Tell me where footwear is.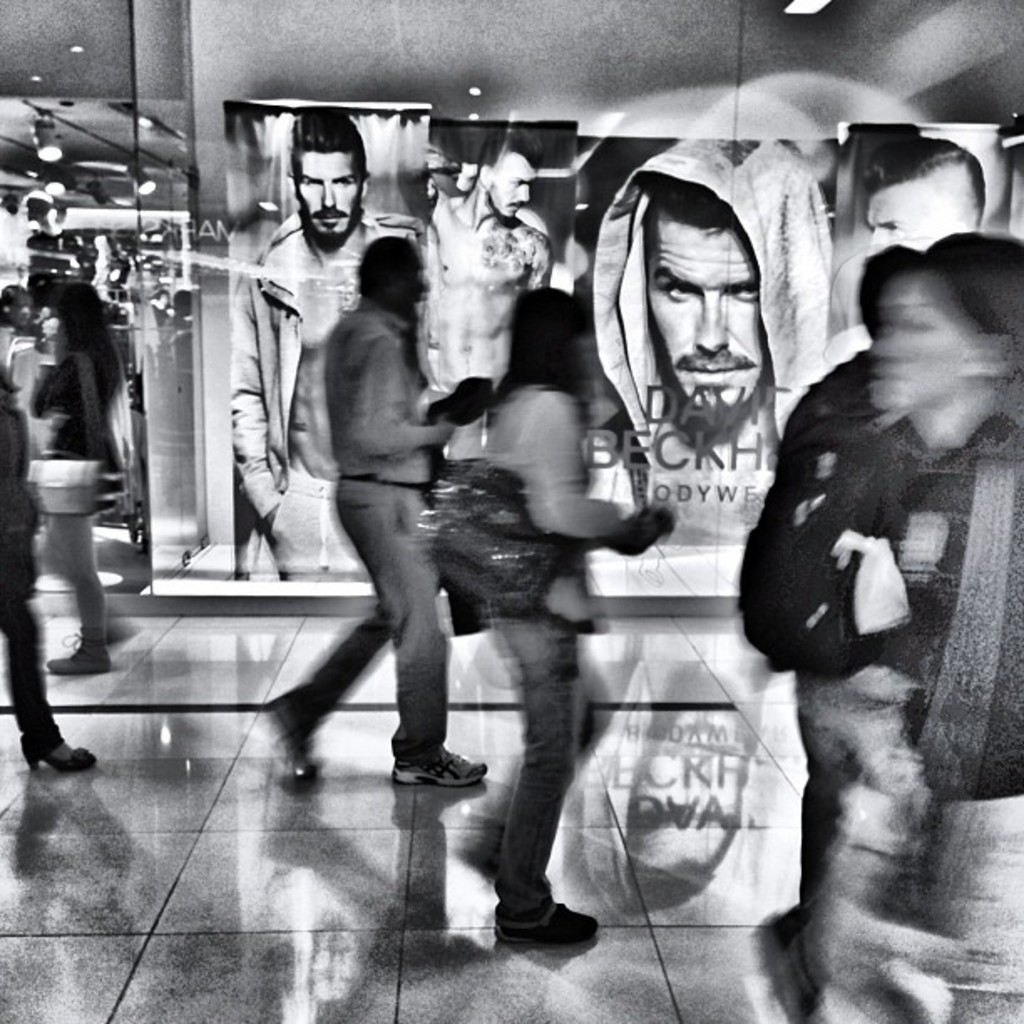
footwear is at [45, 636, 114, 674].
